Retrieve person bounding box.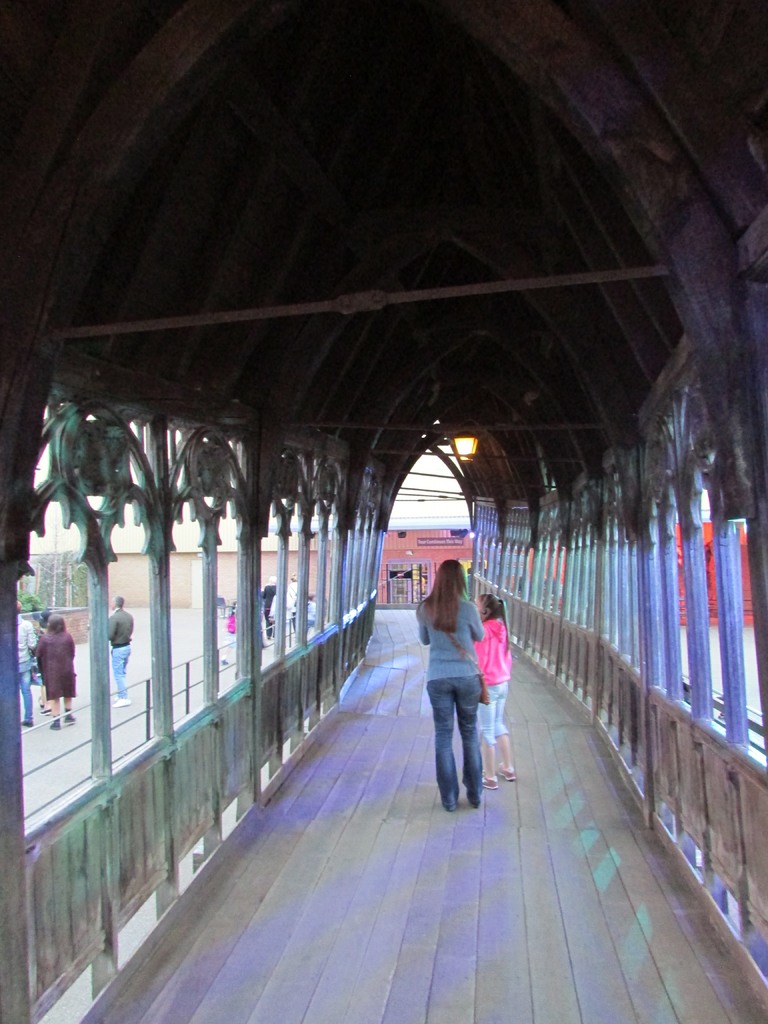
Bounding box: <region>37, 611, 58, 714</region>.
